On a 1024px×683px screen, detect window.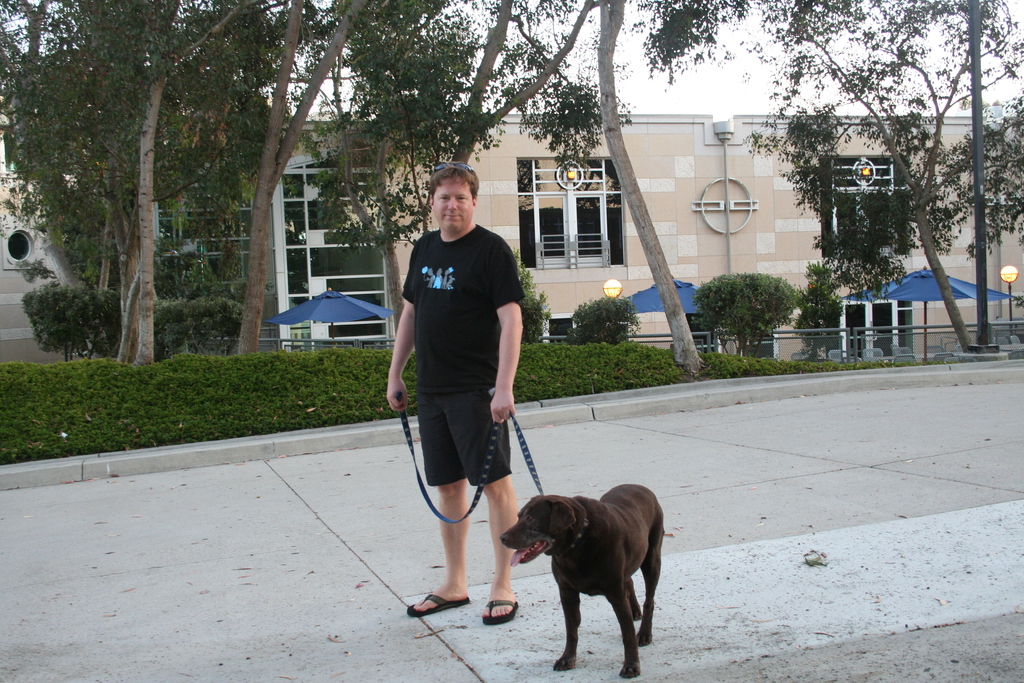
box(524, 161, 632, 288).
